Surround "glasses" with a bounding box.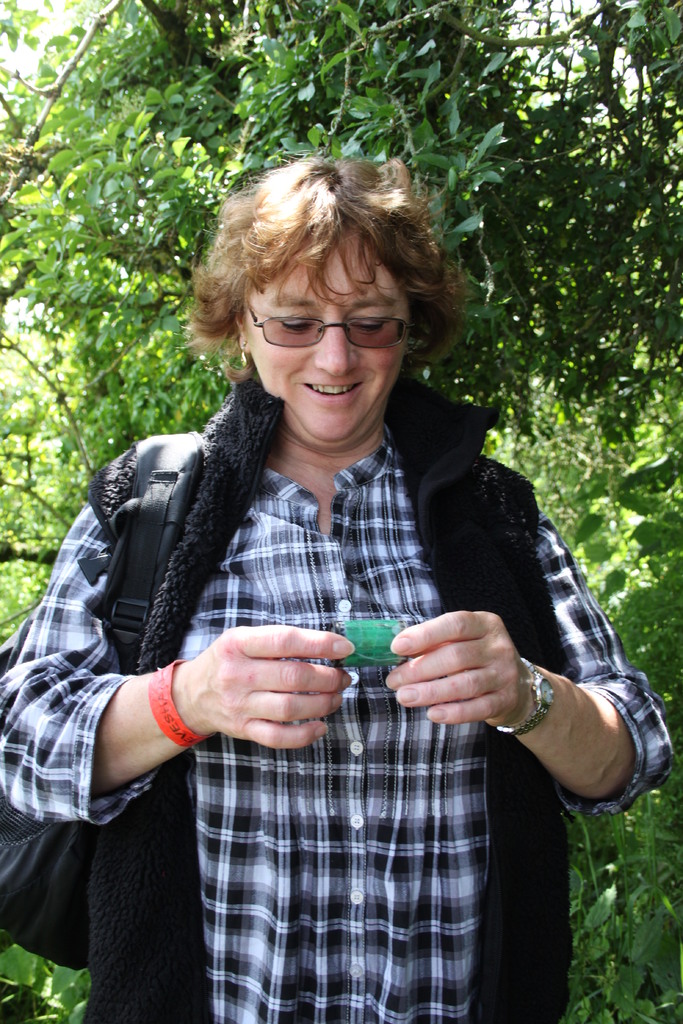
bbox(238, 301, 418, 349).
